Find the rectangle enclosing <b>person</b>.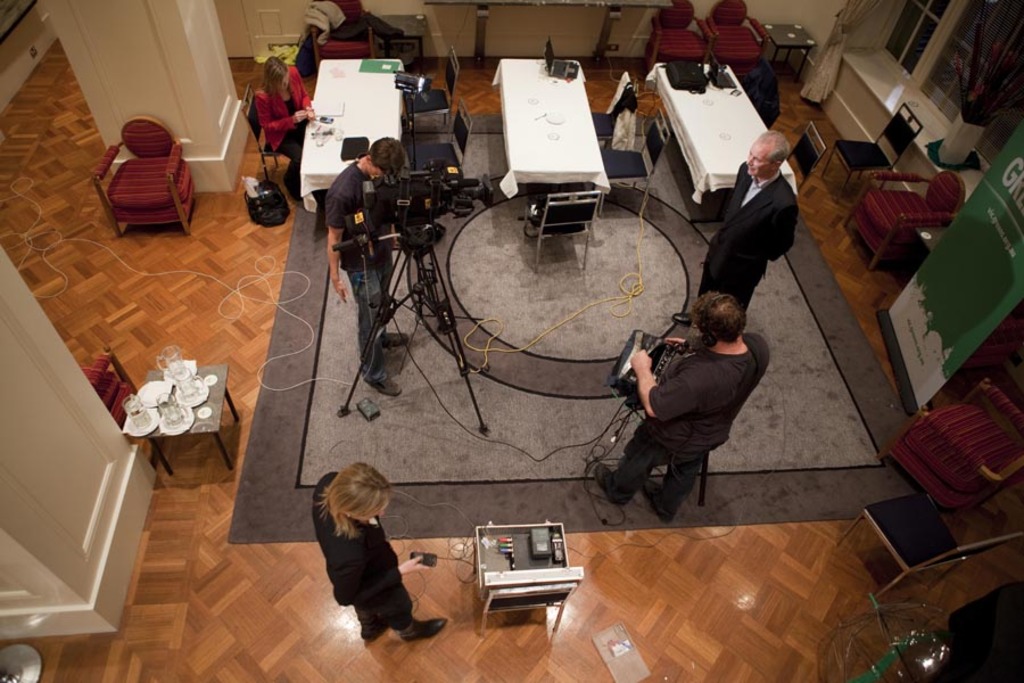
bbox(696, 132, 796, 328).
